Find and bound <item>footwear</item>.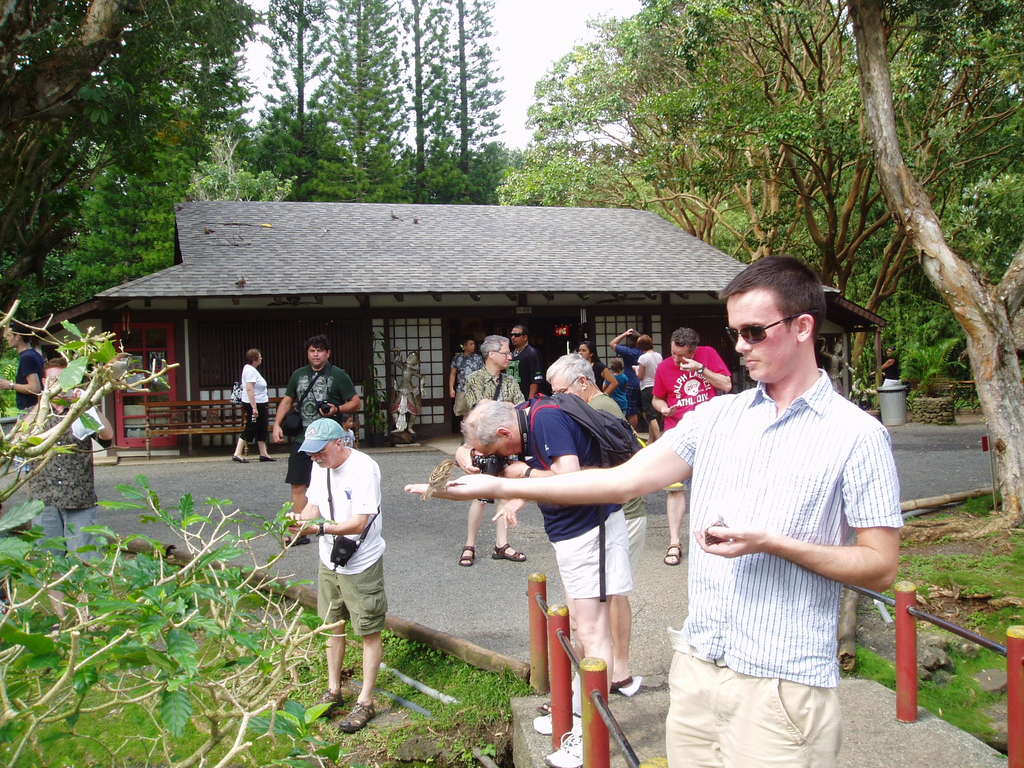
Bound: bbox=[532, 714, 588, 736].
